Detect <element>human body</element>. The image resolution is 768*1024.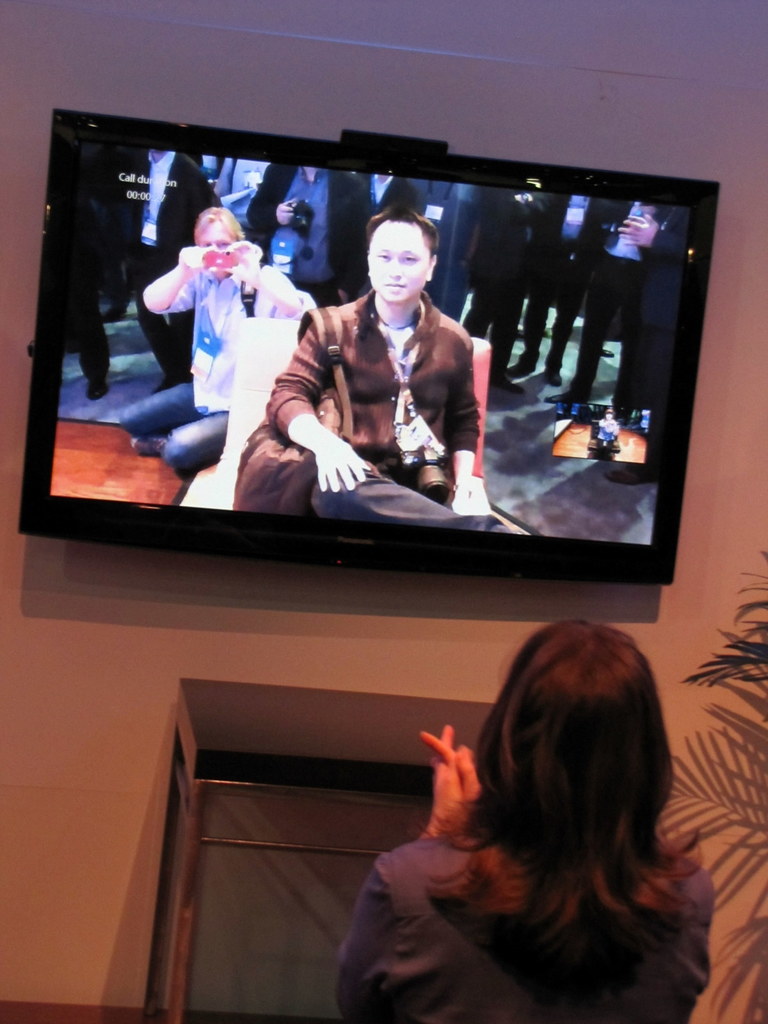
box=[278, 310, 490, 525].
